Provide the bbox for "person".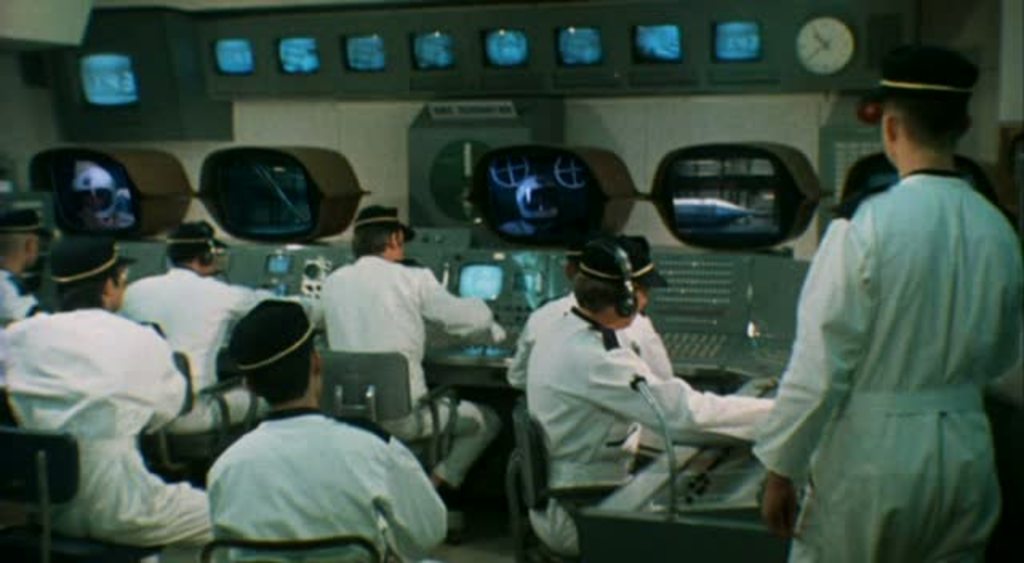
crop(755, 45, 1022, 561).
